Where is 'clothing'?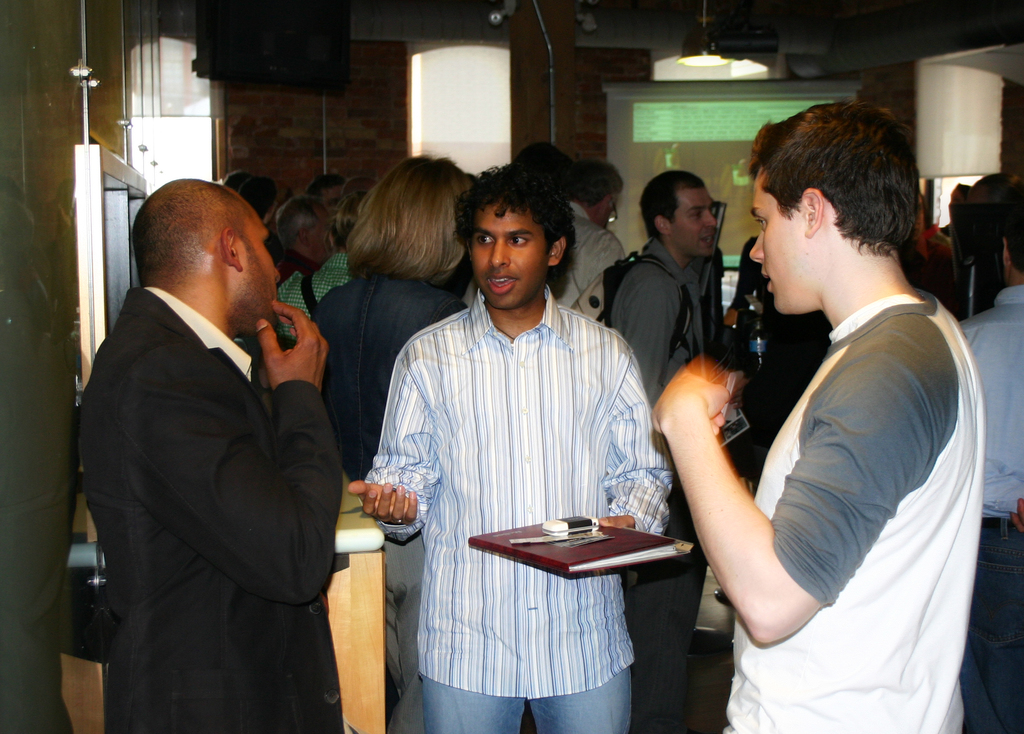
(264,253,372,338).
